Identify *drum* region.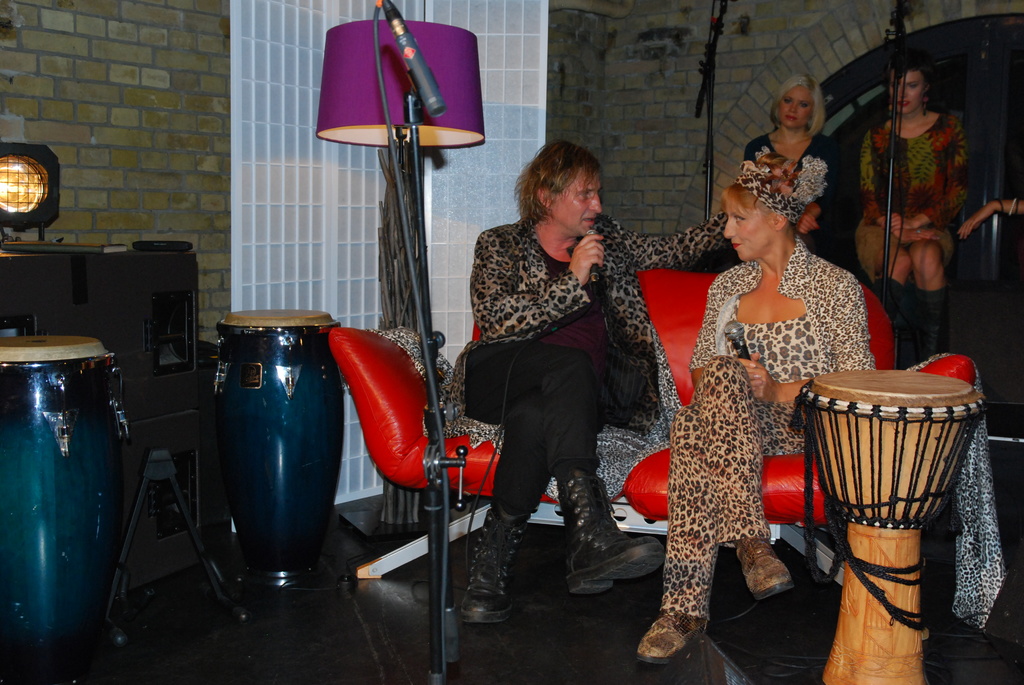
Region: BBox(216, 307, 340, 589).
